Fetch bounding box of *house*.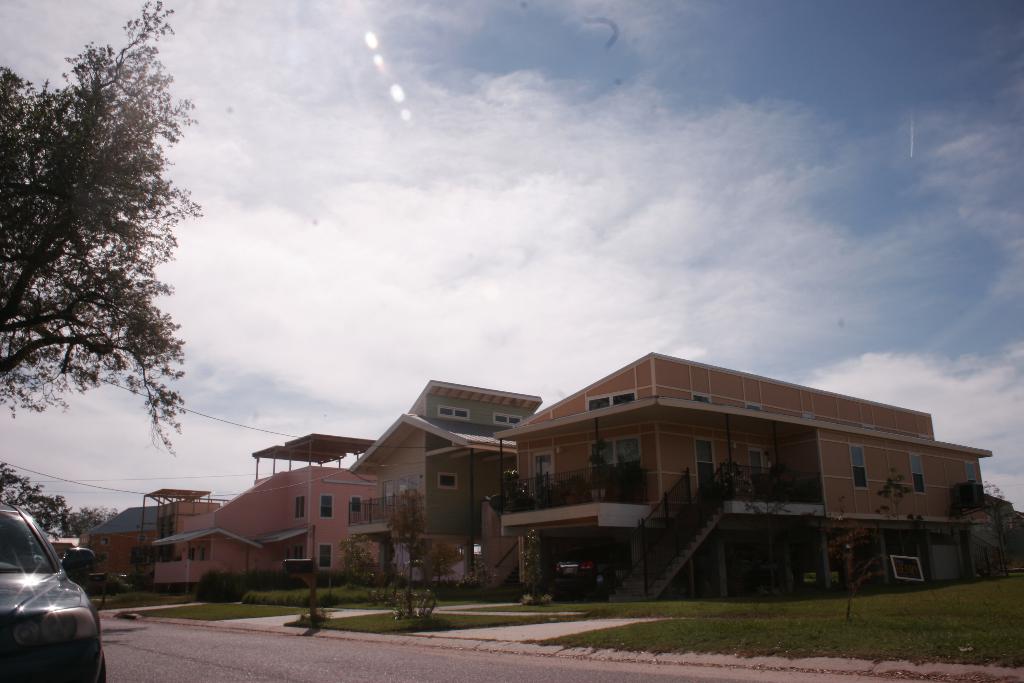
Bbox: (left=150, top=425, right=381, bottom=586).
